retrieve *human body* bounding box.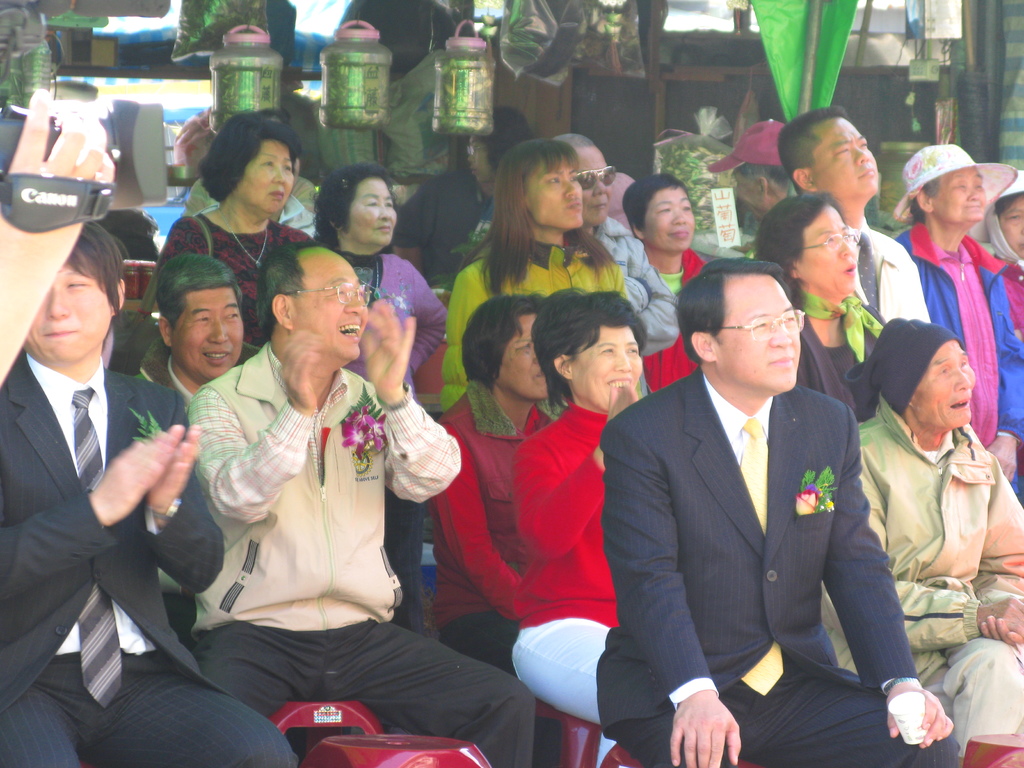
Bounding box: 451 140 619 399.
